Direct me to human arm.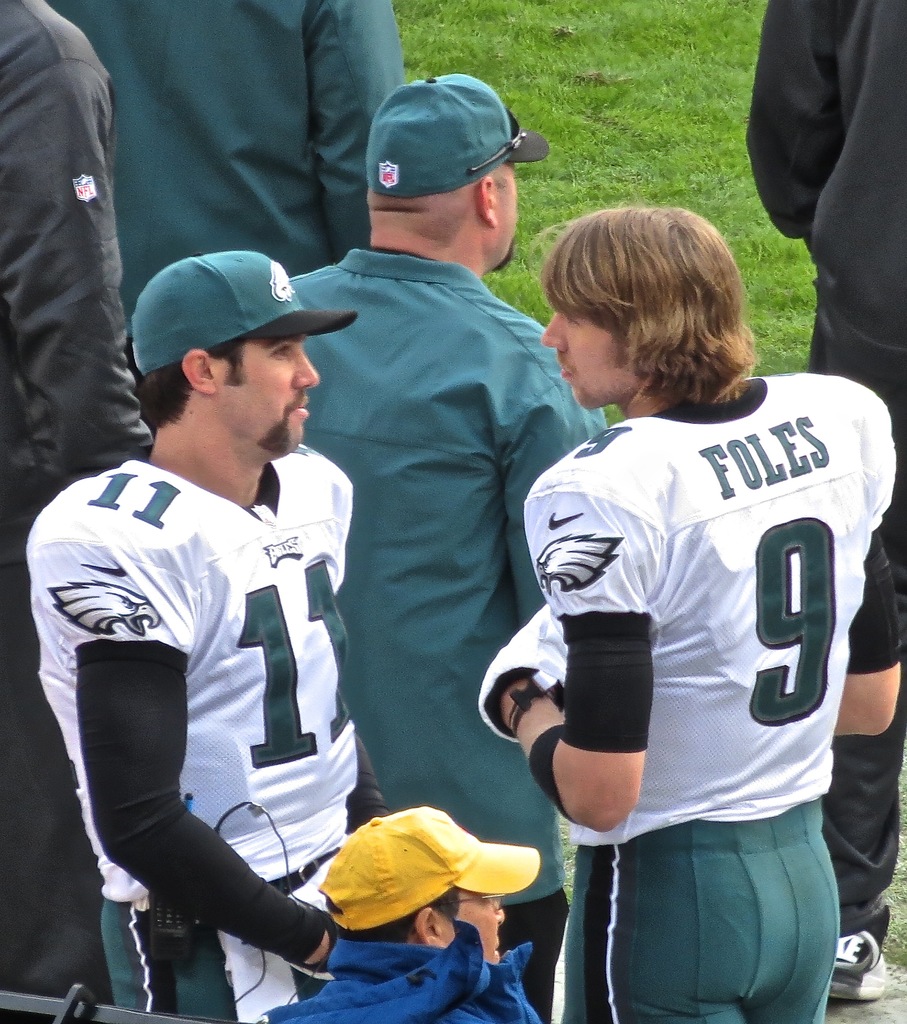
Direction: 75,467,332,982.
